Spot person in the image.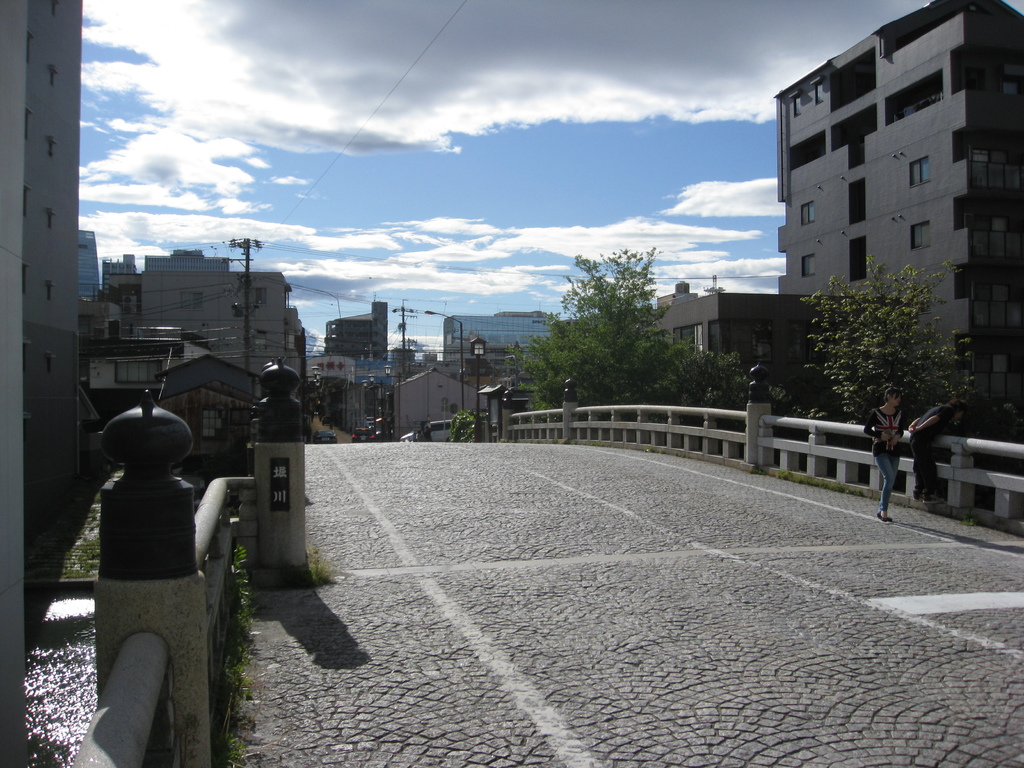
person found at 865 386 911 527.
